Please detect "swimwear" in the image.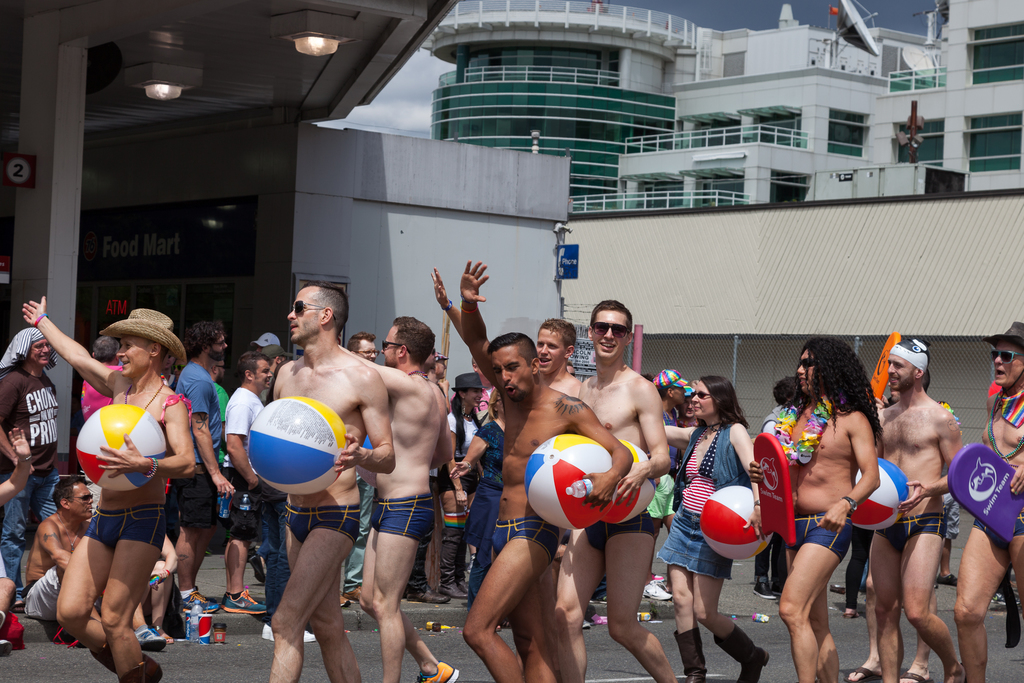
(581, 505, 655, 552).
